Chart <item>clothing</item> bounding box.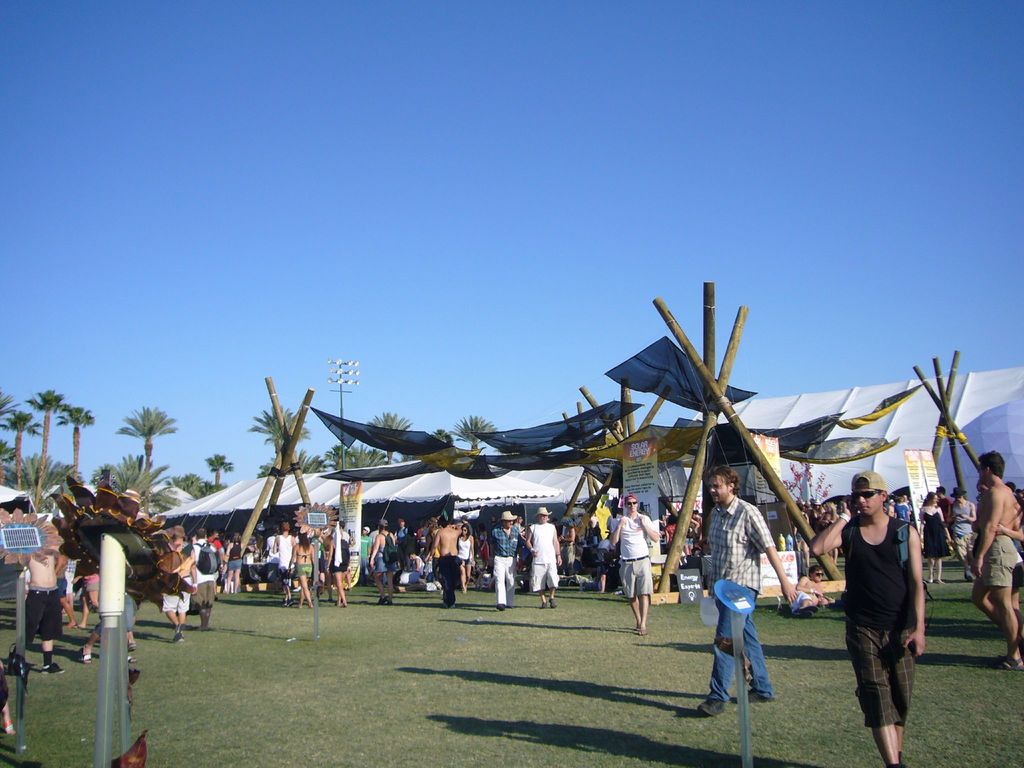
Charted: <box>486,527,518,607</box>.
